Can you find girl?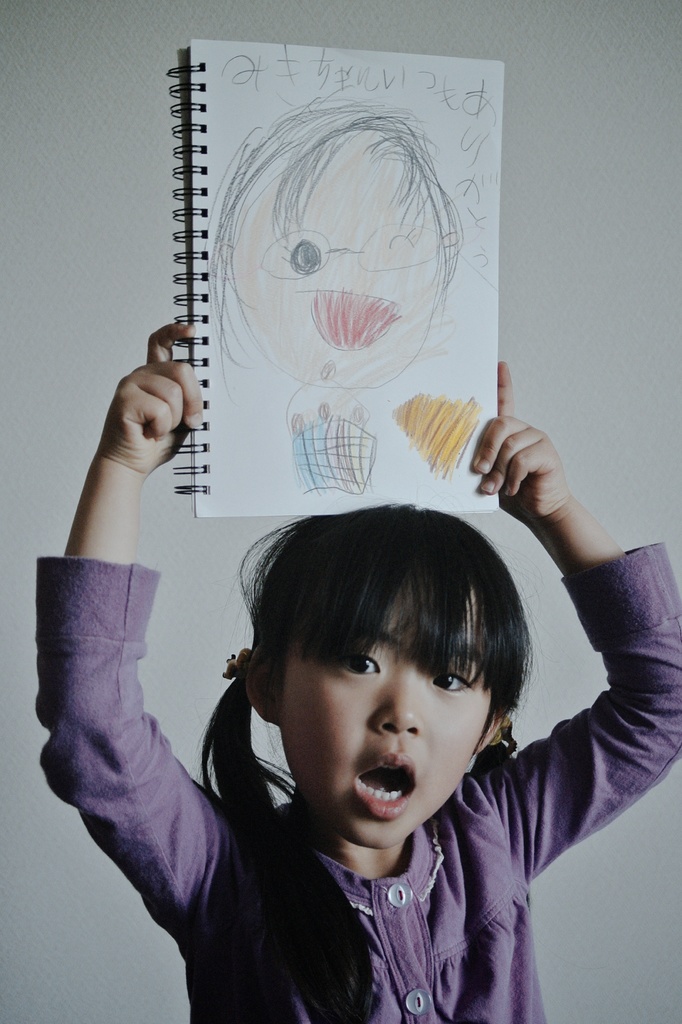
Yes, bounding box: box(36, 323, 681, 1023).
